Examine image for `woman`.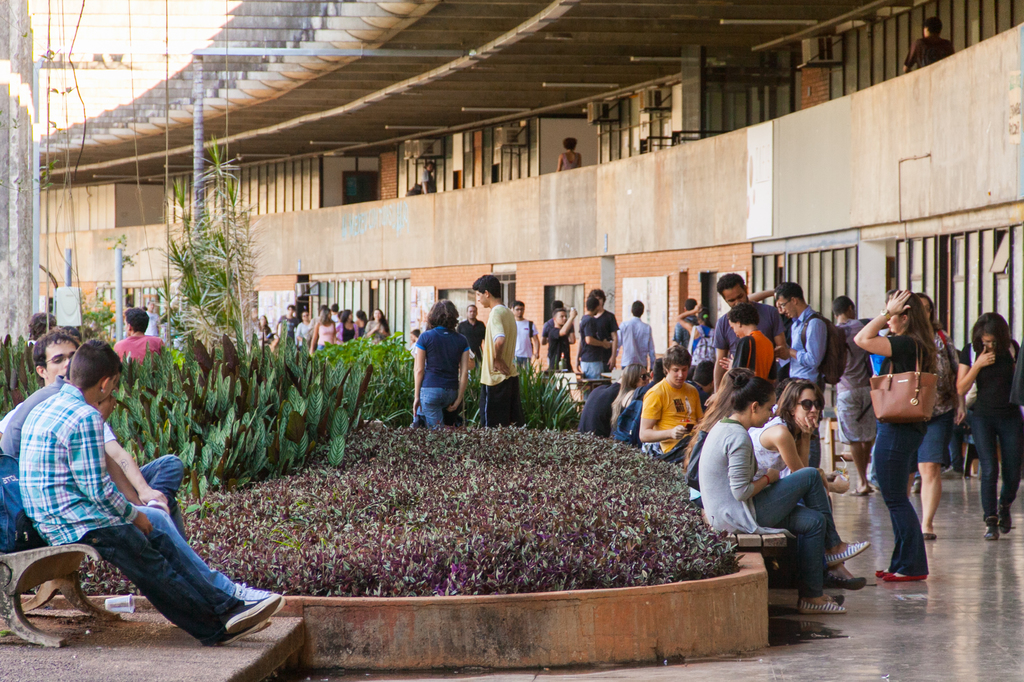
Examination result: (364, 309, 388, 340).
